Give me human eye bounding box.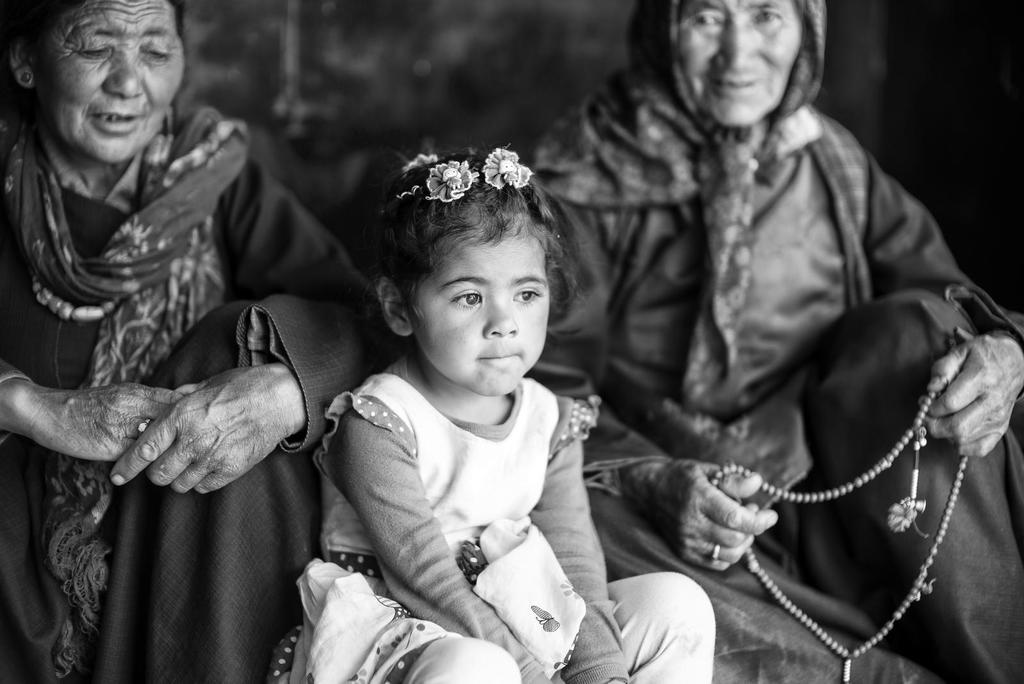
<region>511, 283, 541, 305</region>.
